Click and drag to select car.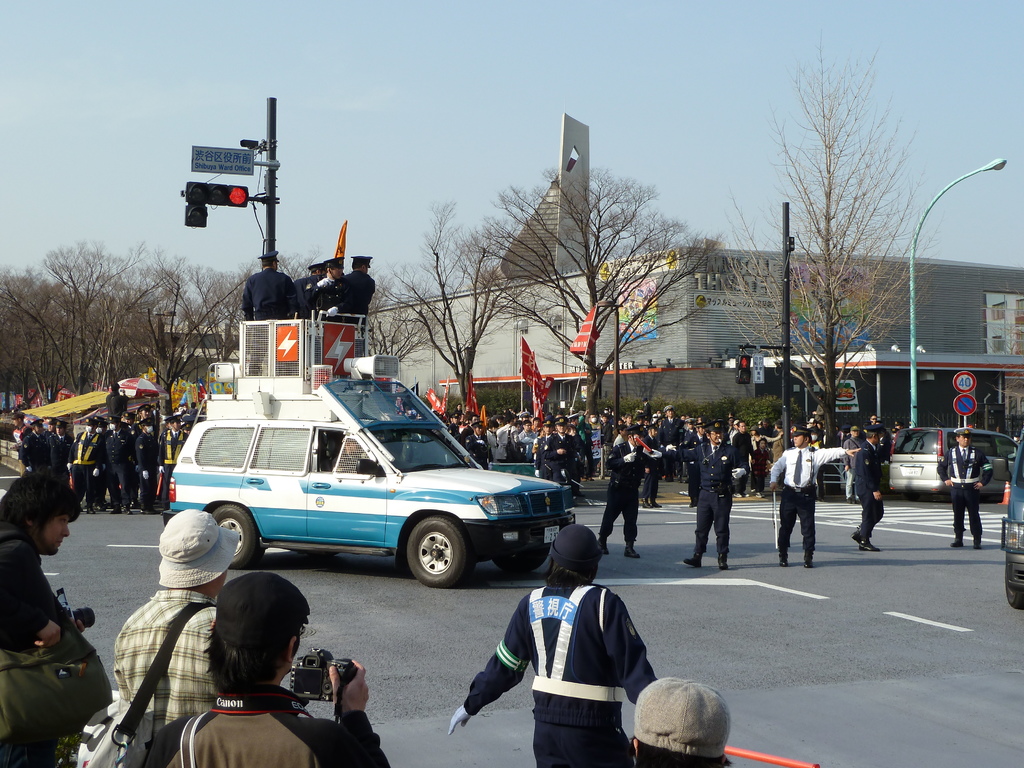
Selection: 159,400,572,599.
